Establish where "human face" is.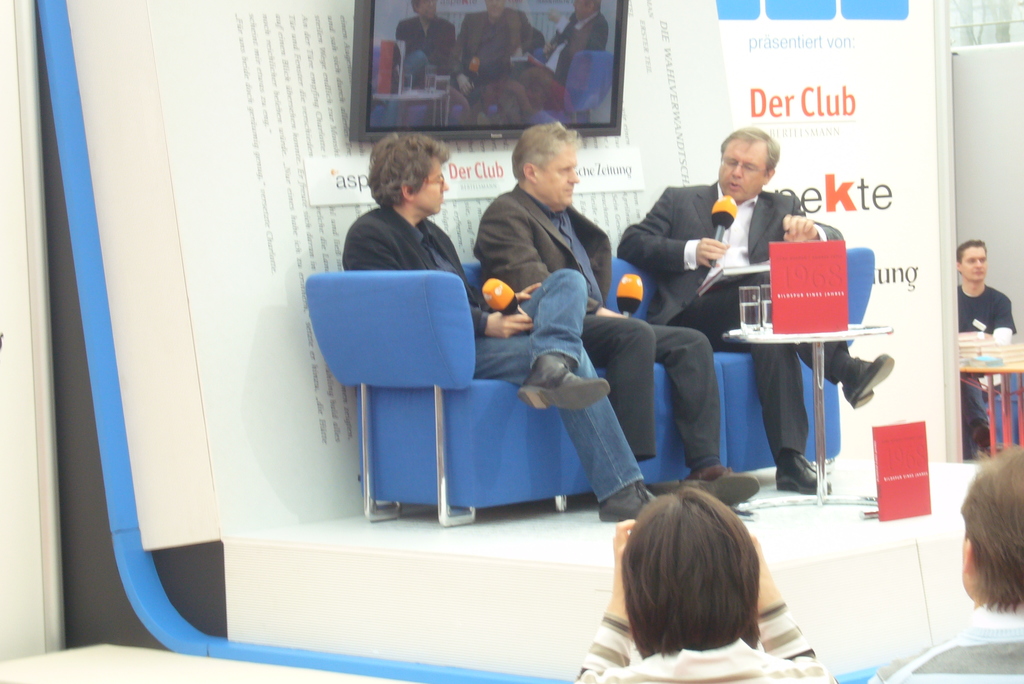
Established at (x1=963, y1=243, x2=989, y2=275).
